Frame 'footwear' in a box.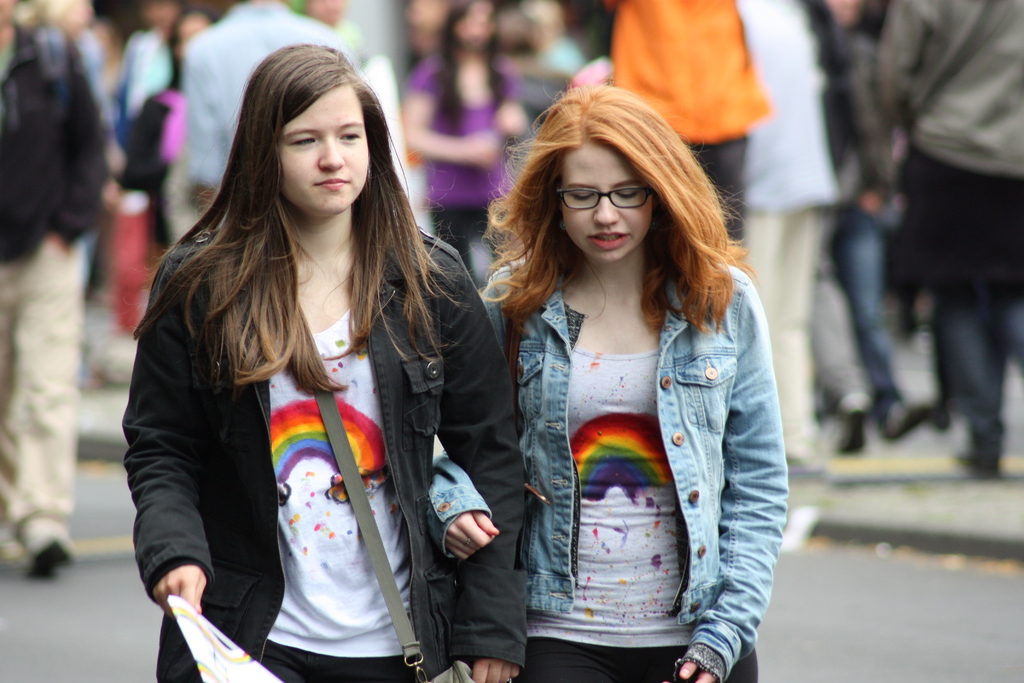
Rect(963, 457, 1007, 477).
